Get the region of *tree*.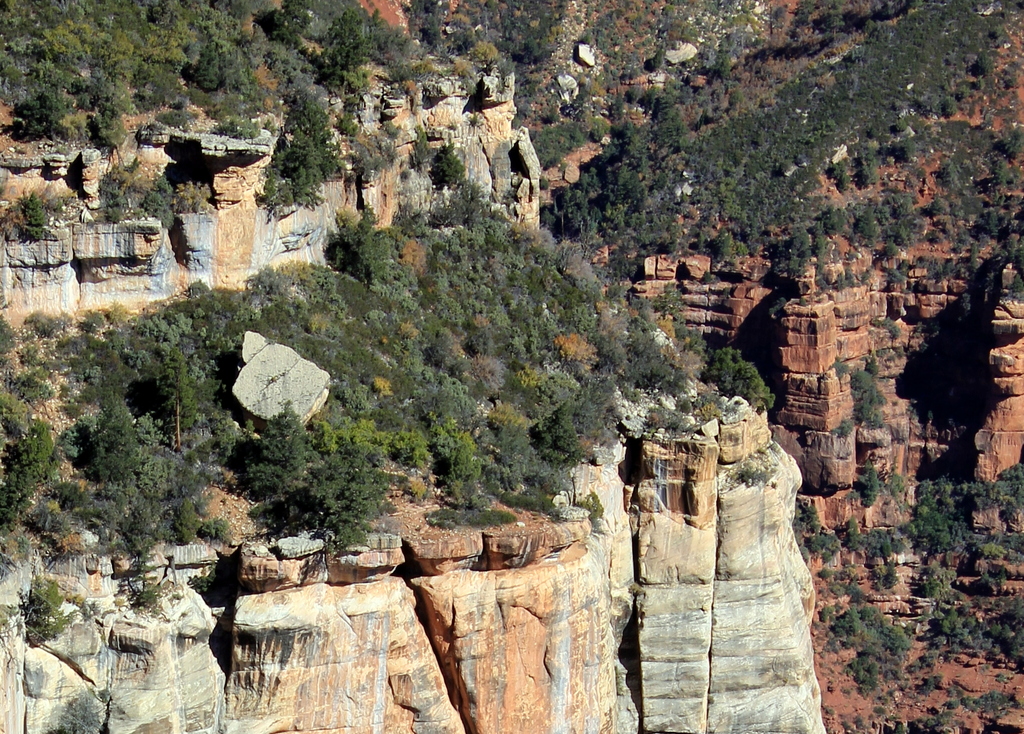
bbox=[131, 562, 188, 617].
